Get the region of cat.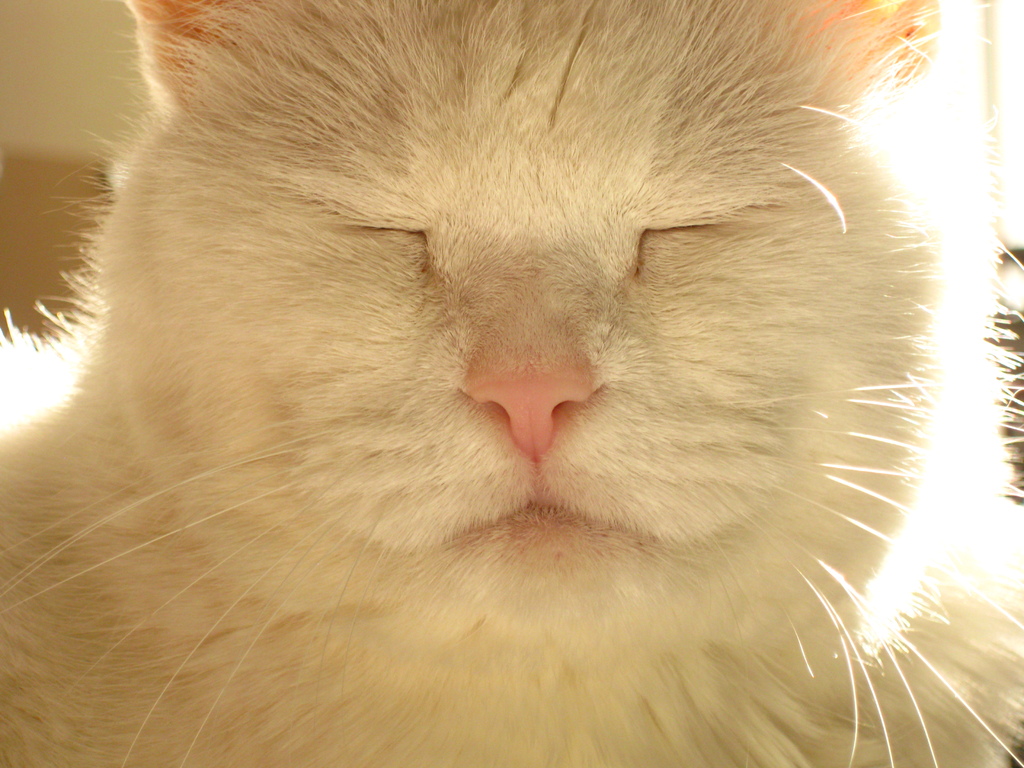
x1=0 y1=0 x2=1023 y2=767.
